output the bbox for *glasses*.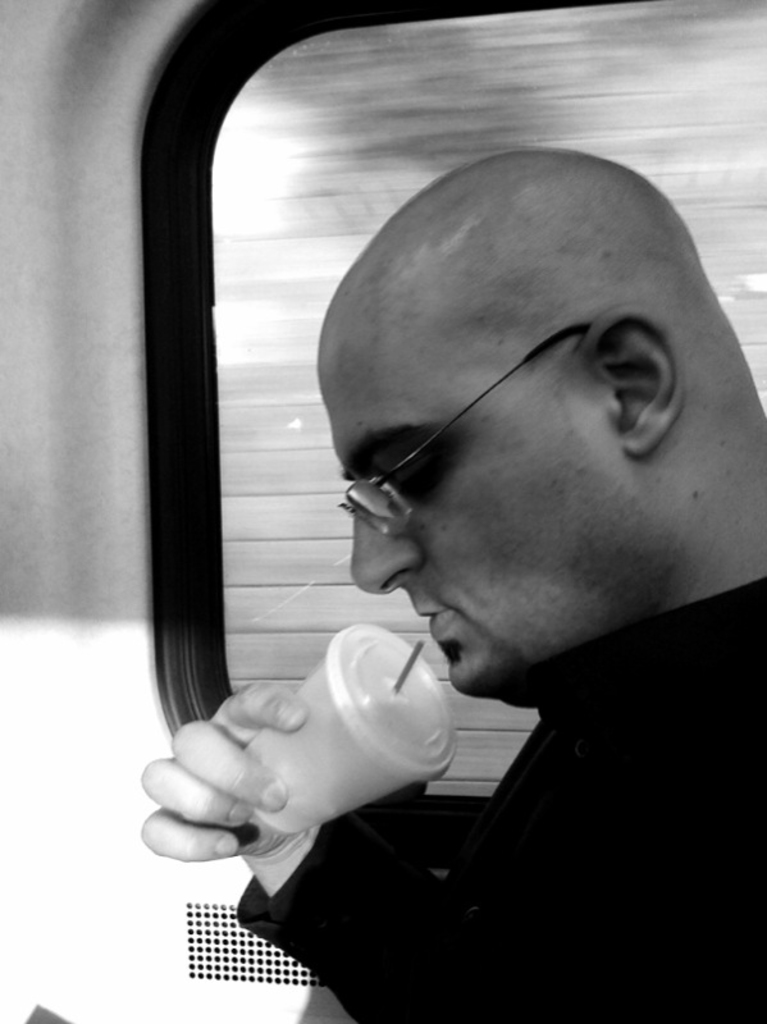
bbox=[333, 308, 610, 535].
